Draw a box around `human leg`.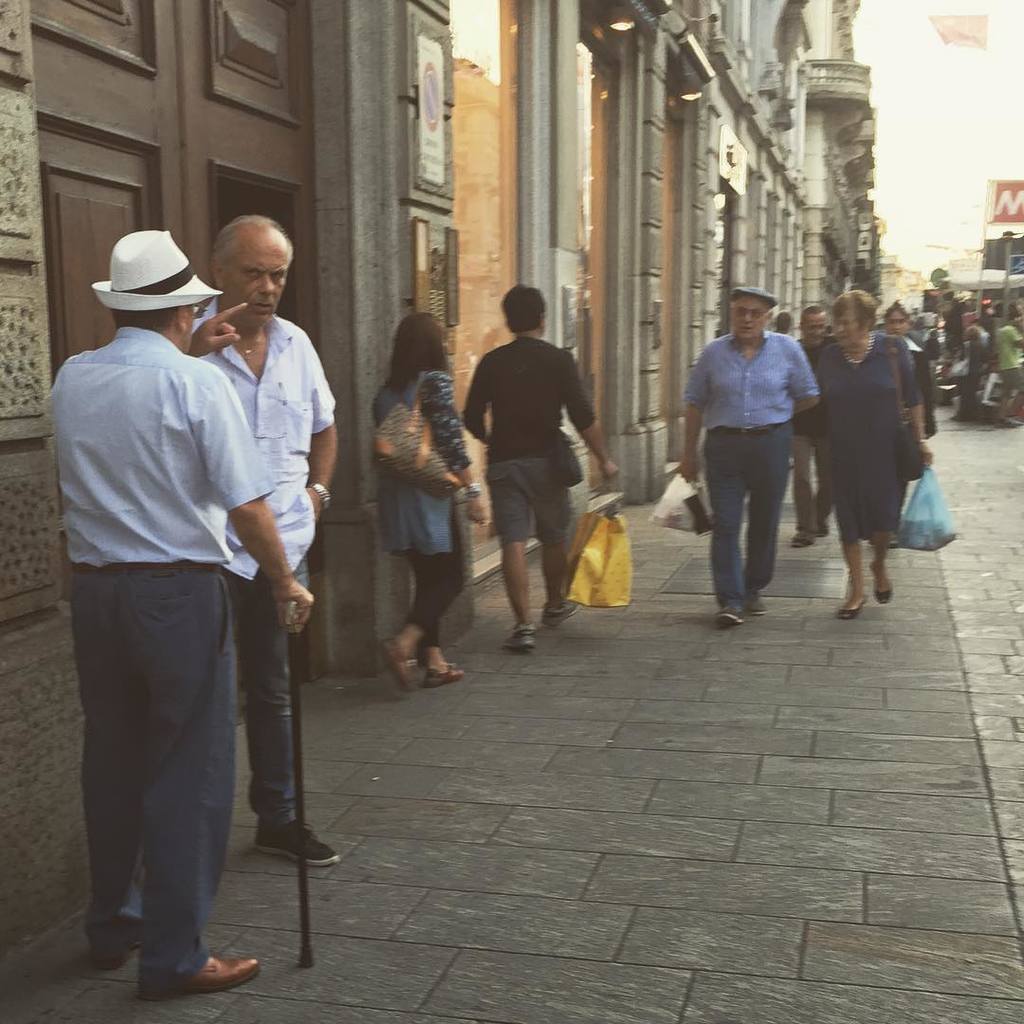
bbox=(748, 432, 782, 608).
